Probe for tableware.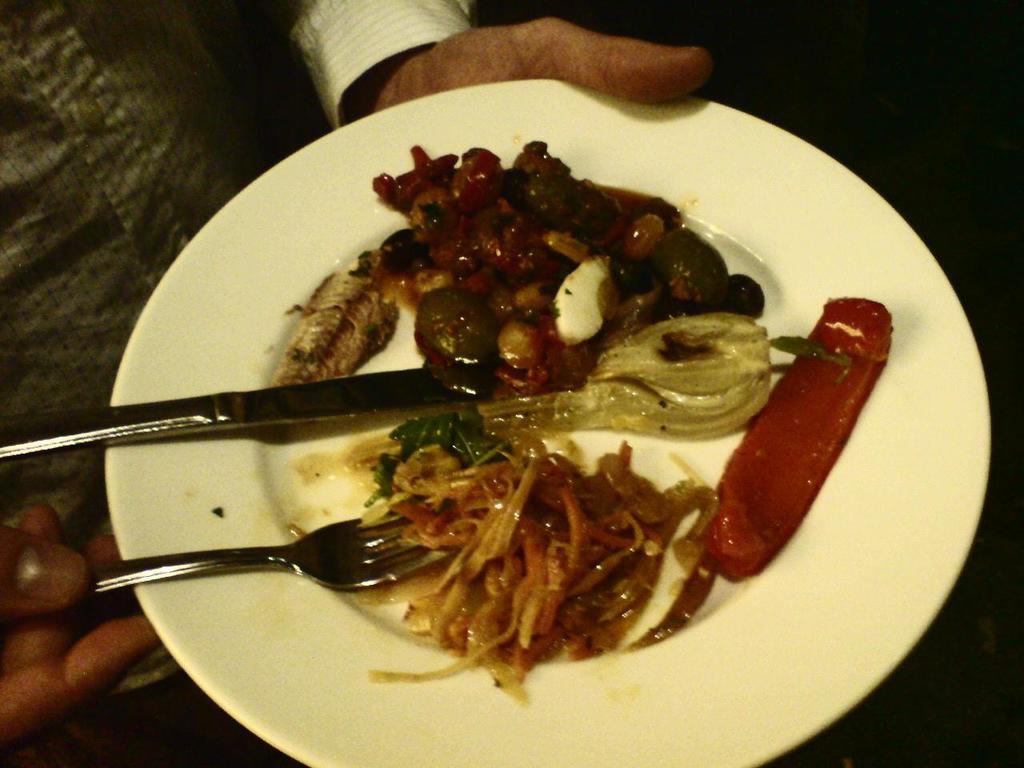
Probe result: <box>102,71,992,767</box>.
